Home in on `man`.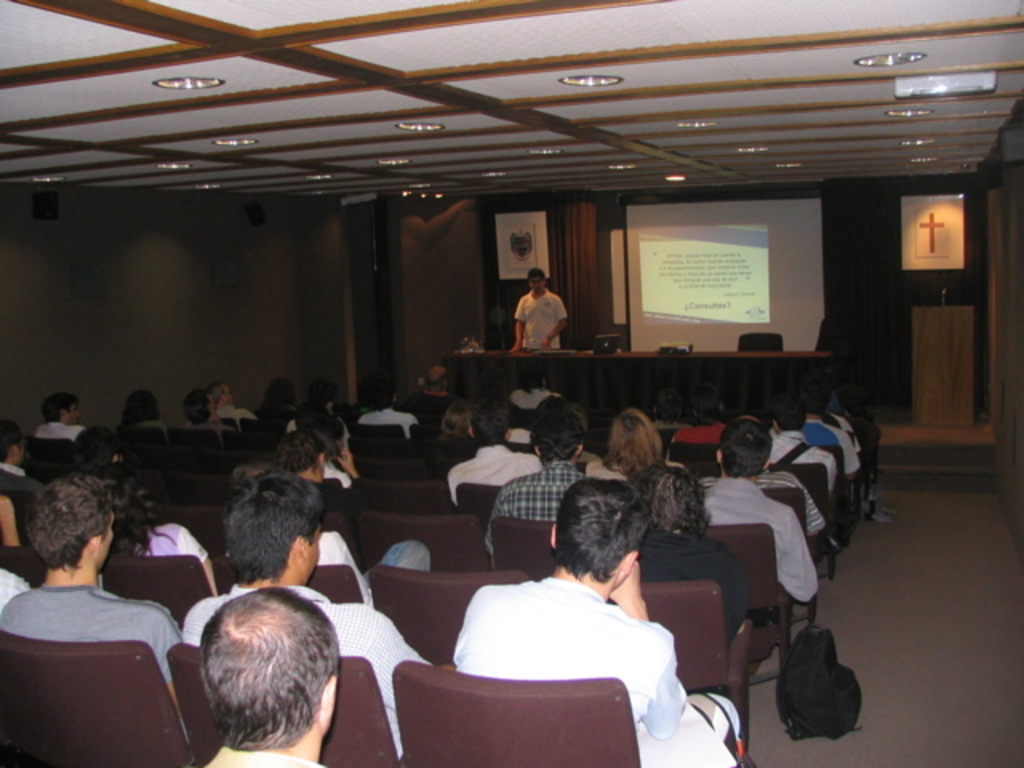
Homed in at box=[483, 402, 587, 554].
